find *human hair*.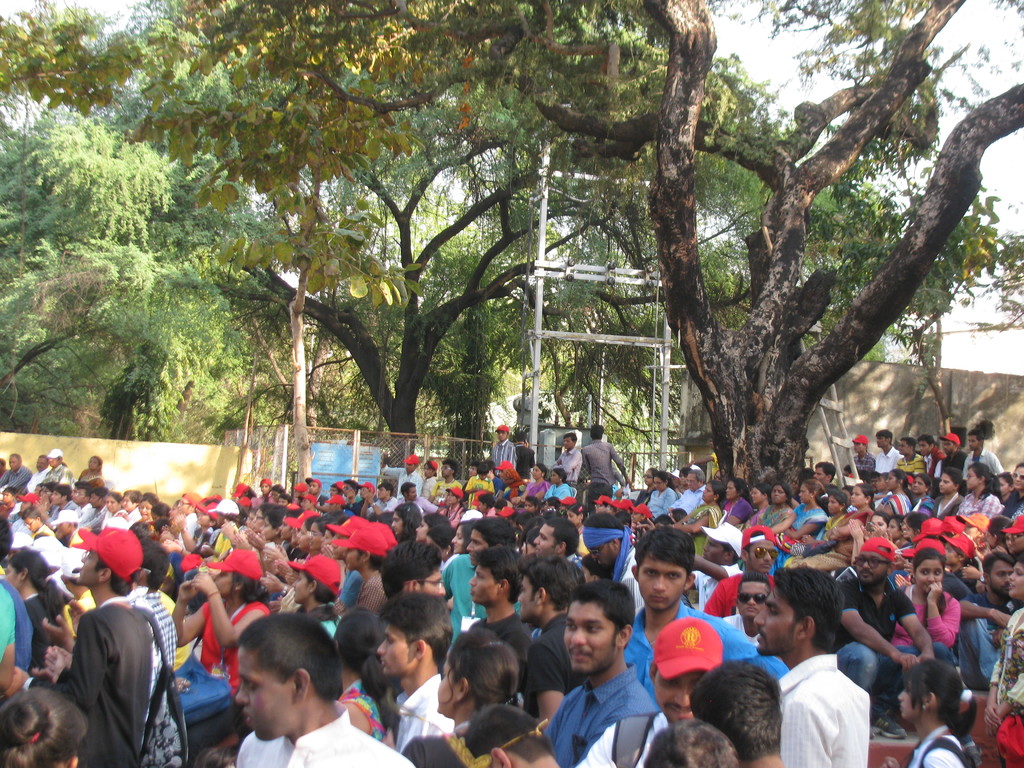
(1017,548,1023,568).
